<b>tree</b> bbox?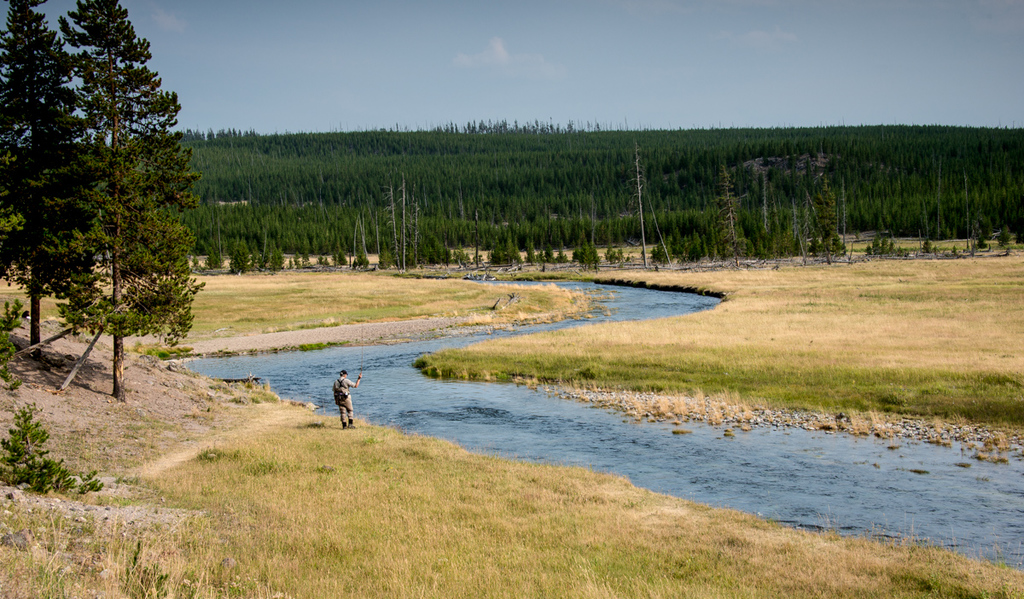
536/224/560/261
